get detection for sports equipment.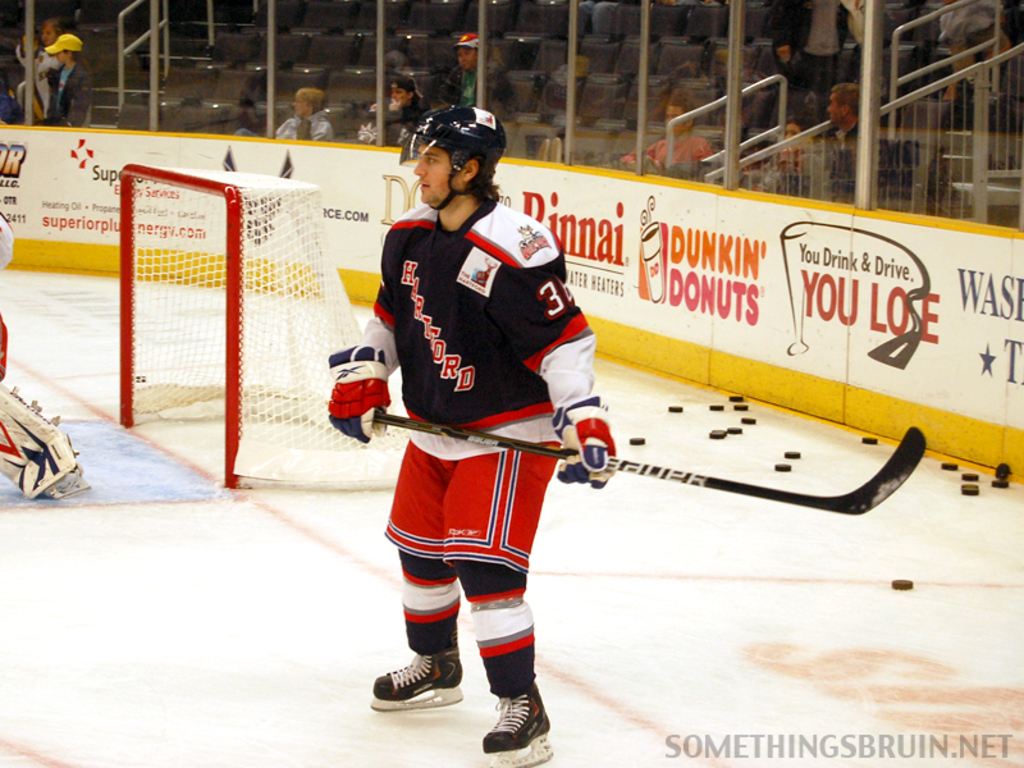
Detection: bbox=[556, 389, 618, 488].
